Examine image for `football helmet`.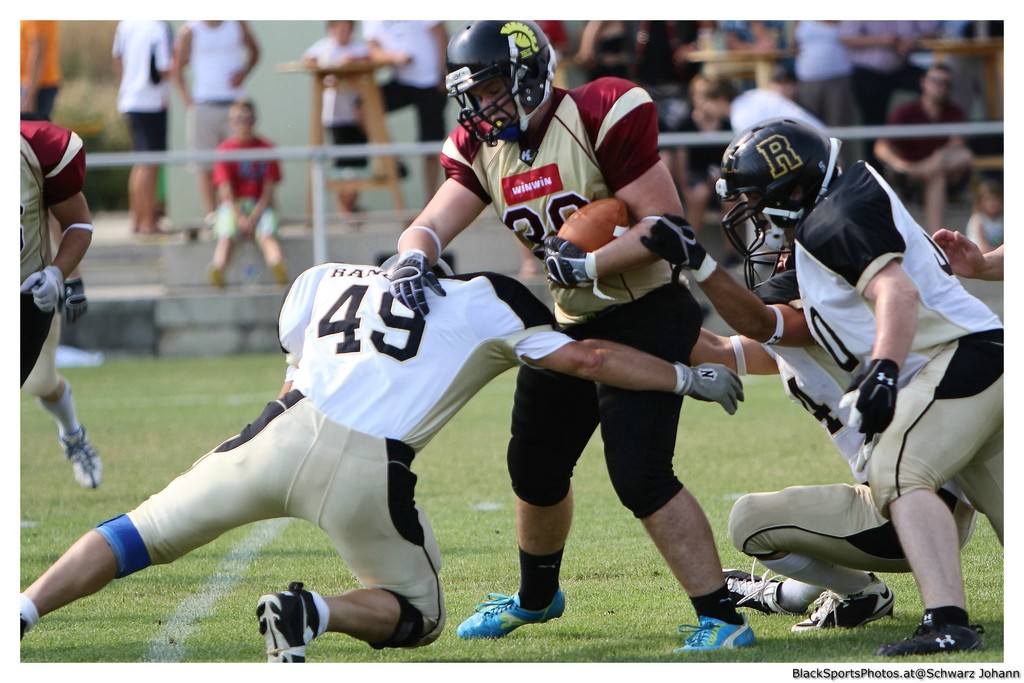
Examination result: BBox(442, 19, 559, 147).
